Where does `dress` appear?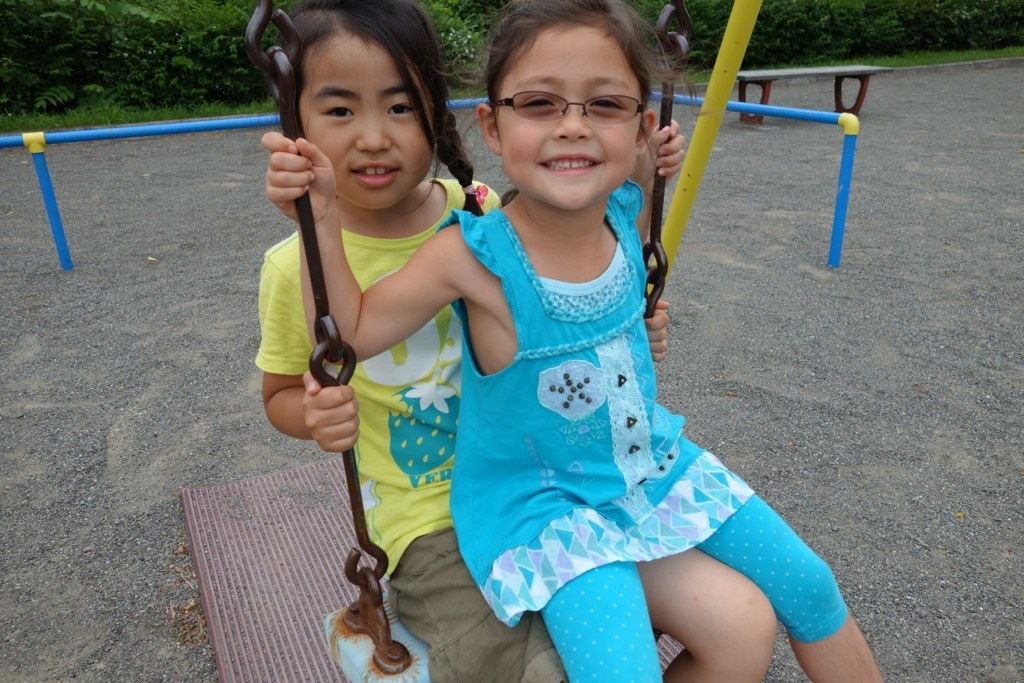
Appears at <box>445,166,807,624</box>.
